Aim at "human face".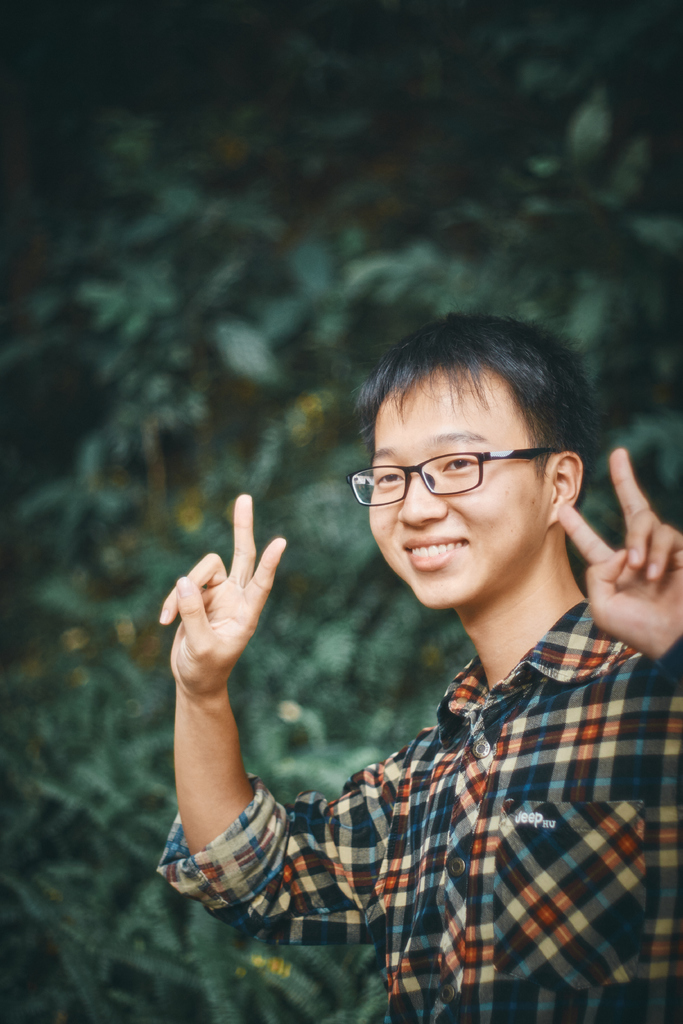
Aimed at 365/363/553/606.
